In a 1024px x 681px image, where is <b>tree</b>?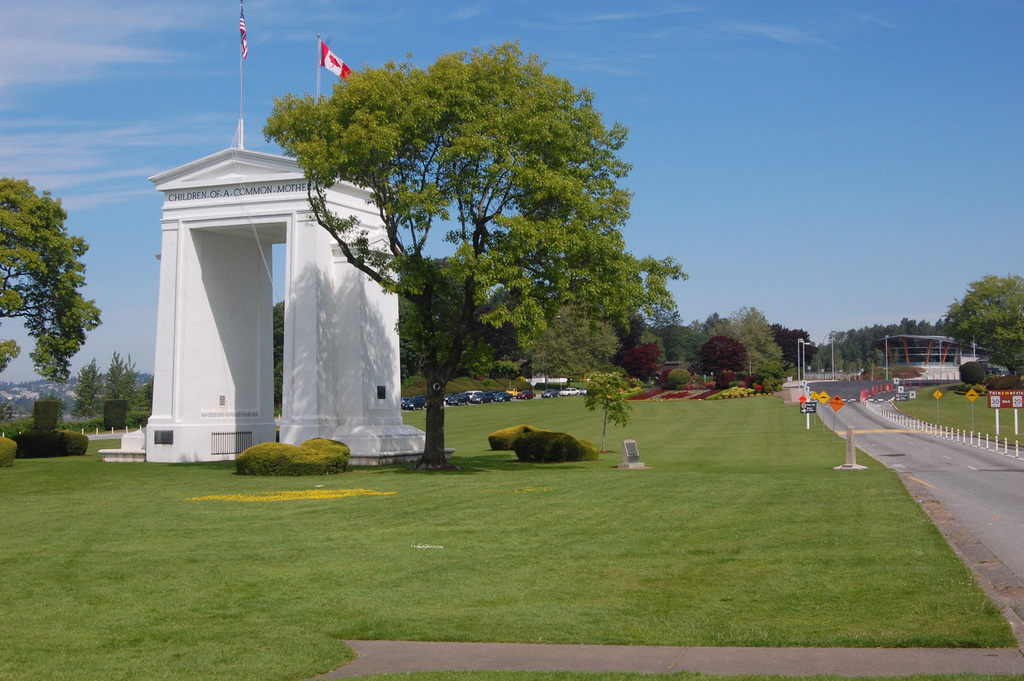
(left=65, top=355, right=102, bottom=423).
